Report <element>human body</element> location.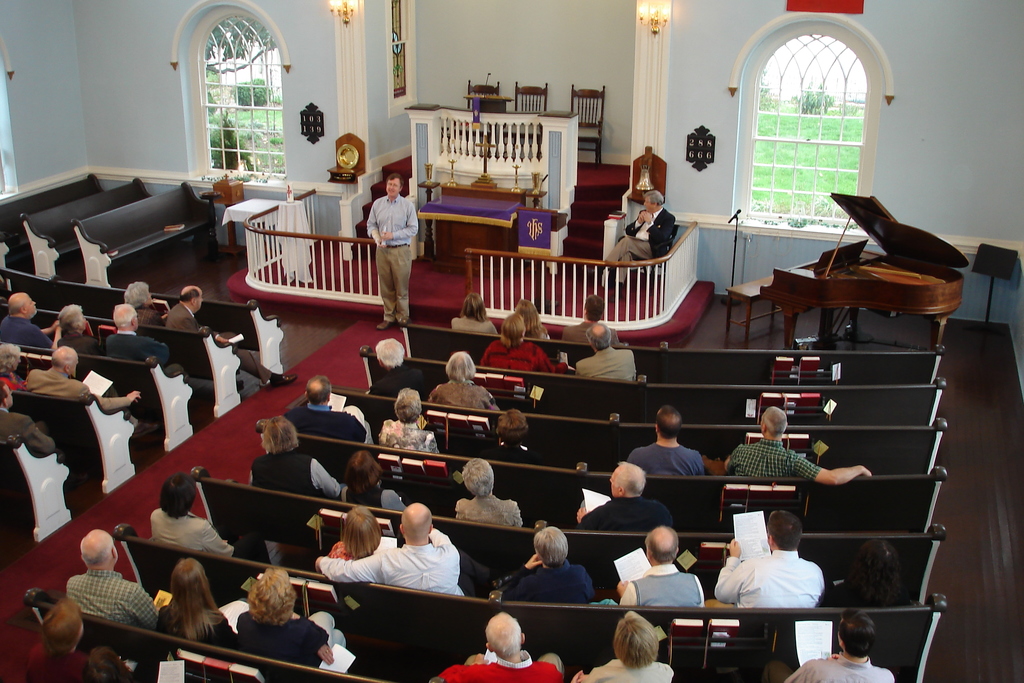
Report: BBox(334, 487, 403, 513).
